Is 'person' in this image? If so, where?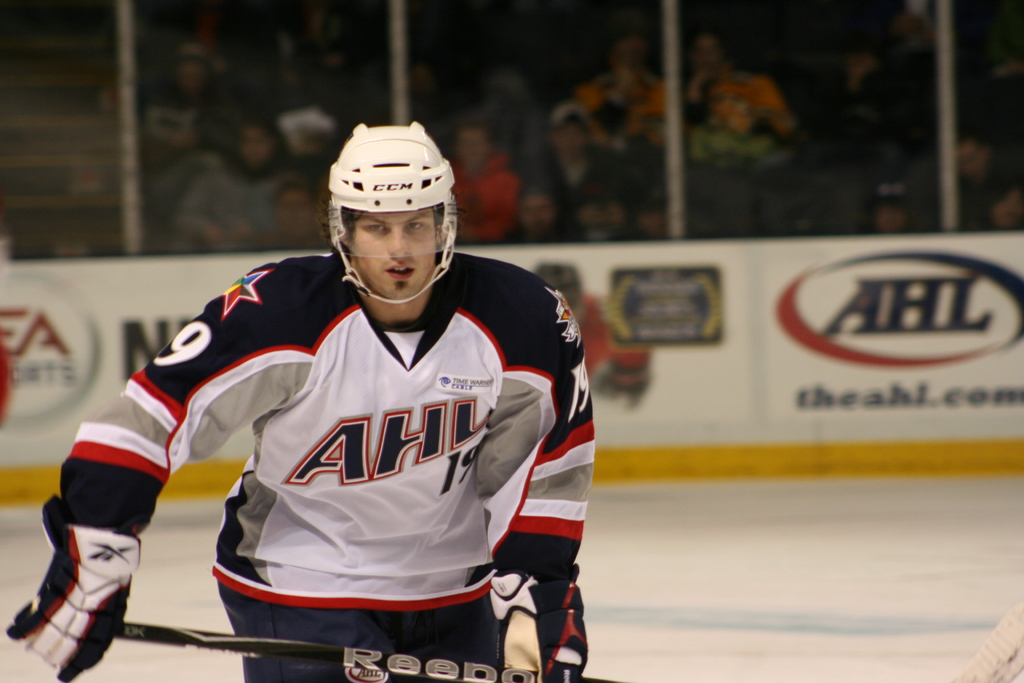
Yes, at x1=545 y1=109 x2=606 y2=211.
